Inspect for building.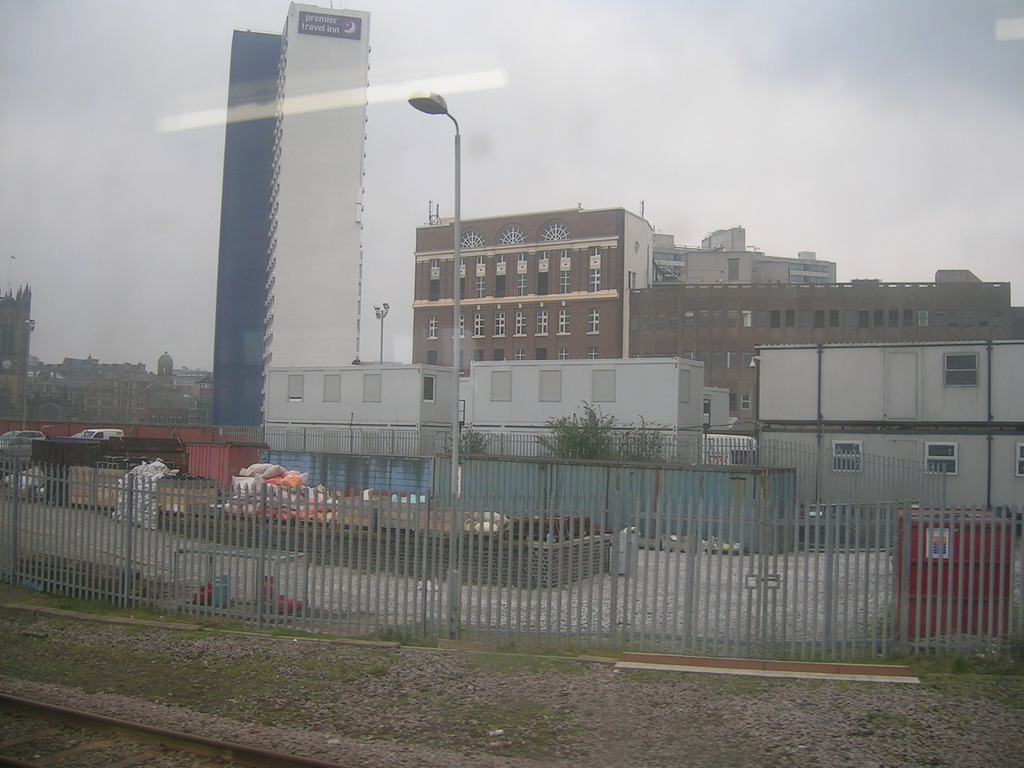
Inspection: l=419, t=207, r=652, b=383.
